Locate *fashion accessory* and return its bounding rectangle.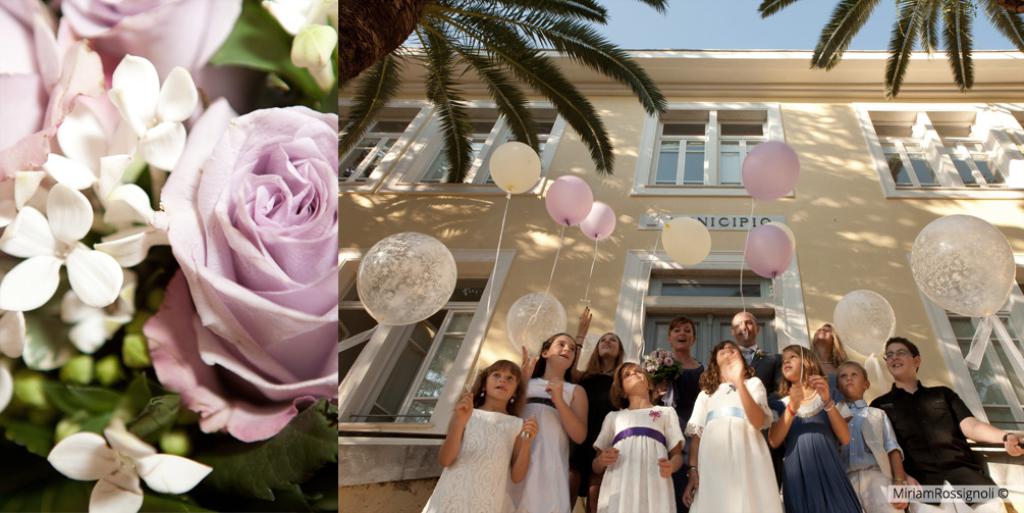
[left=802, top=386, right=820, bottom=401].
